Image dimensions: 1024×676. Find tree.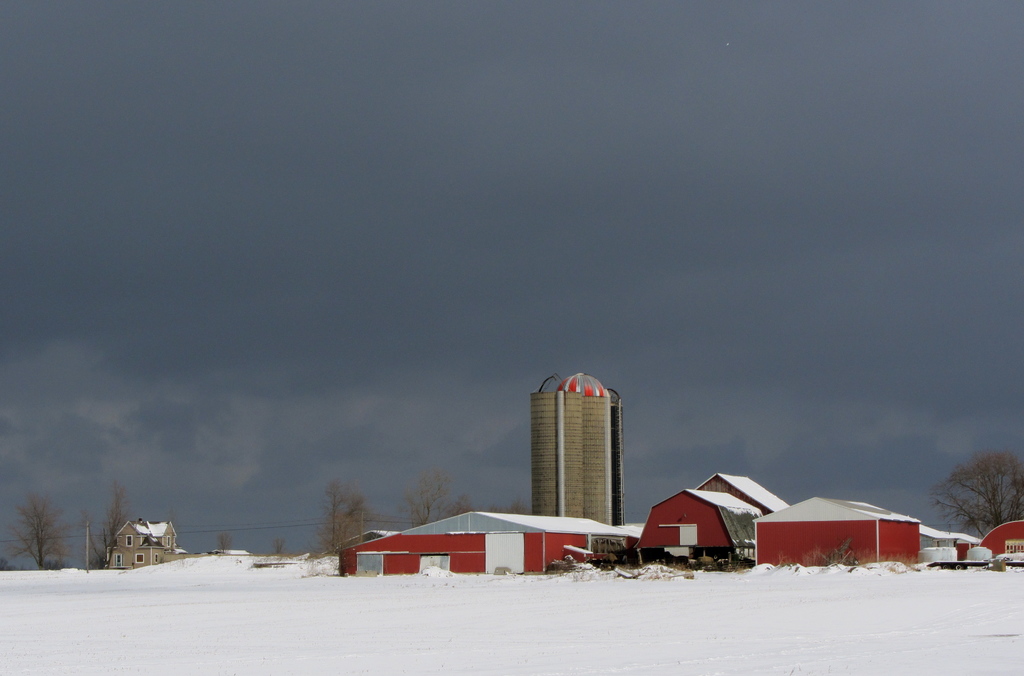
crop(931, 453, 1023, 545).
